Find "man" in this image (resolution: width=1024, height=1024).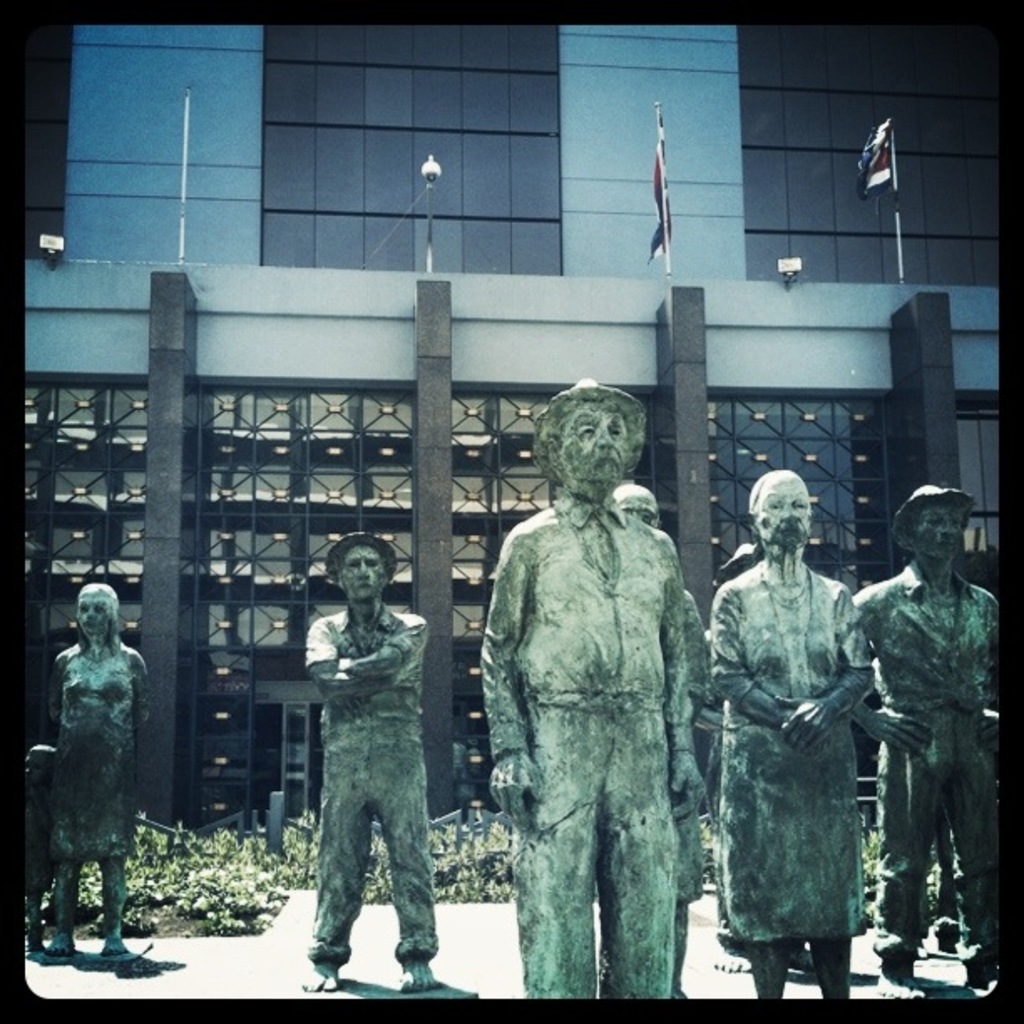
(x1=288, y1=534, x2=433, y2=992).
